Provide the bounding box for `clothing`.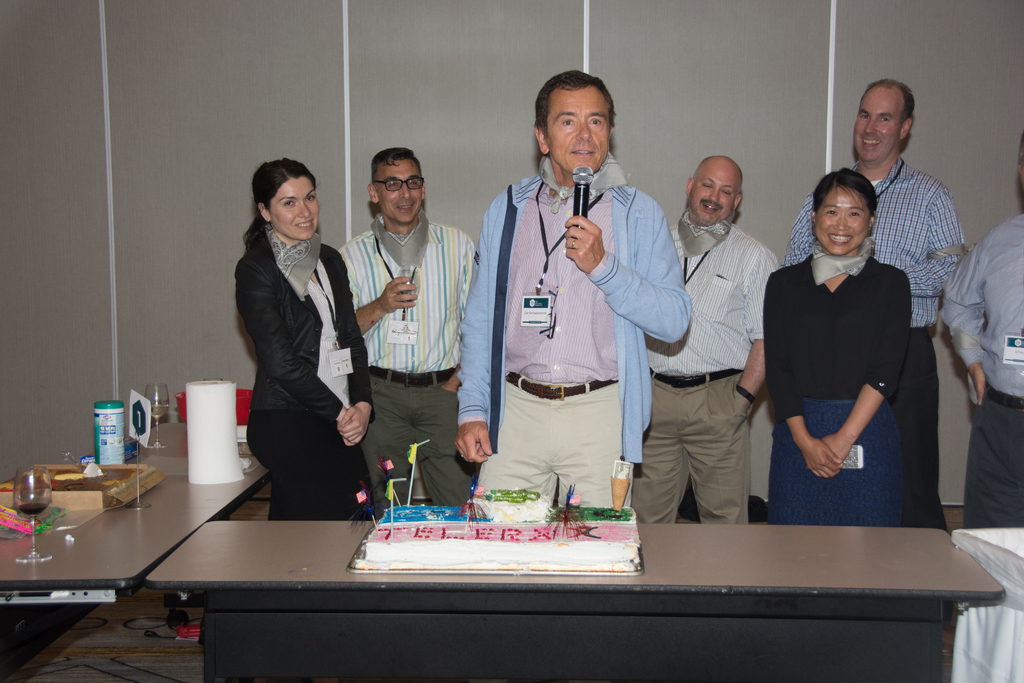
x1=453 y1=163 x2=704 y2=519.
